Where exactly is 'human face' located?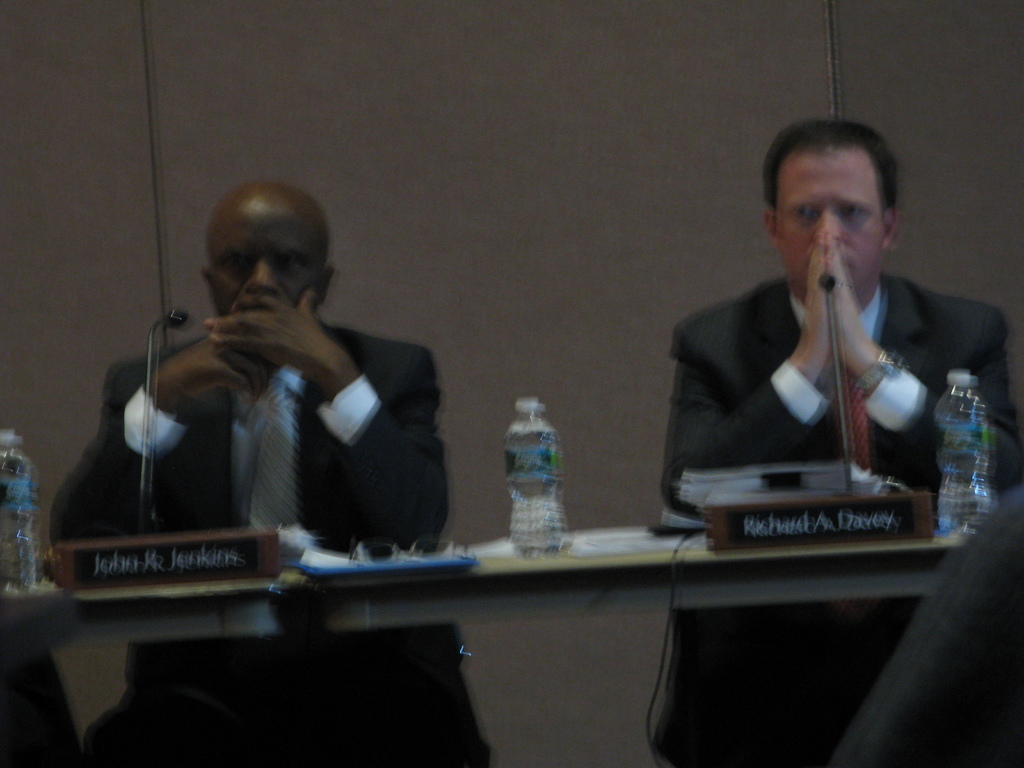
Its bounding box is (left=778, top=150, right=890, bottom=308).
